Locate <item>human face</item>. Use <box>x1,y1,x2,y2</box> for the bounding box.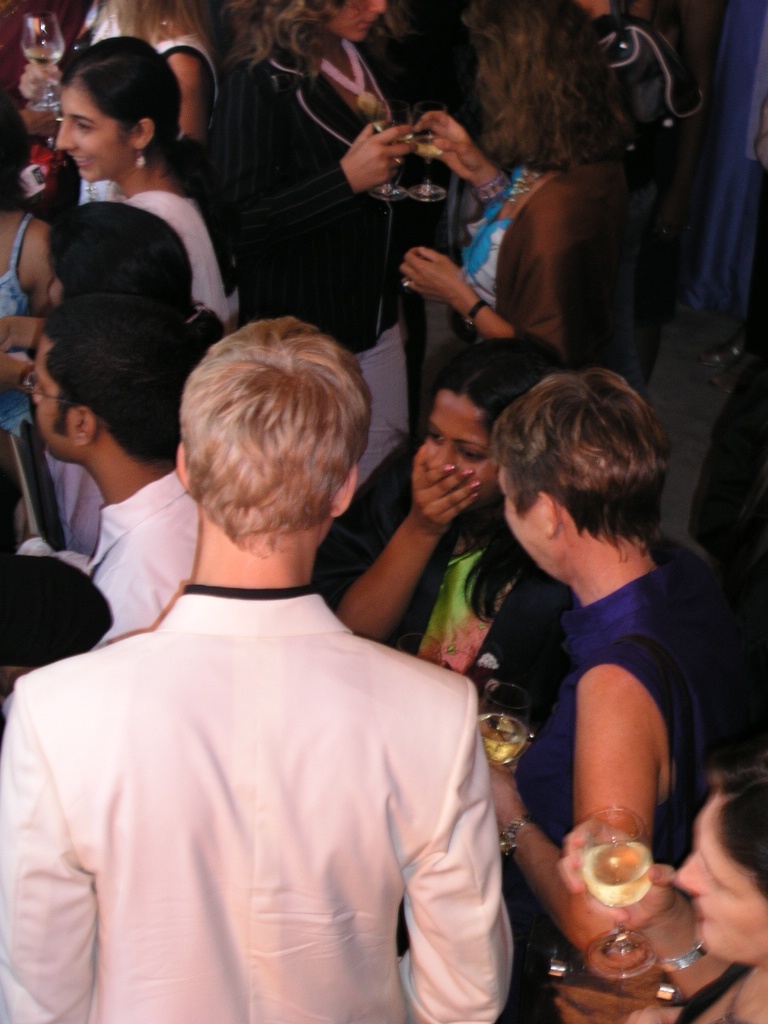
<box>57,88,125,182</box>.
